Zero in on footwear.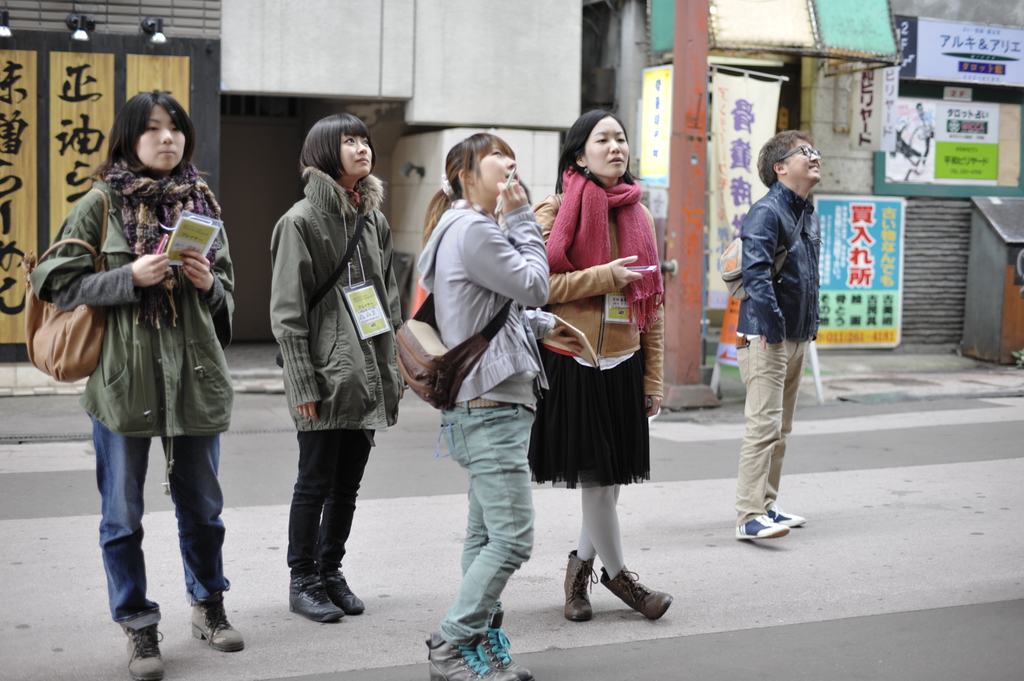
Zeroed in: x1=186, y1=587, x2=241, y2=652.
